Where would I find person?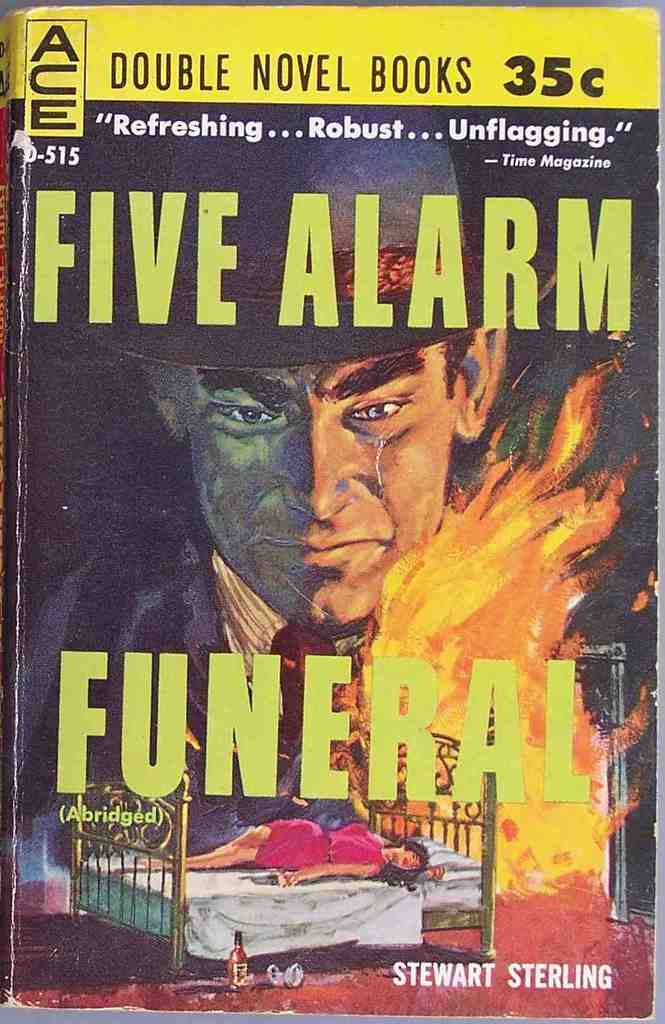
At 22/94/653/867.
